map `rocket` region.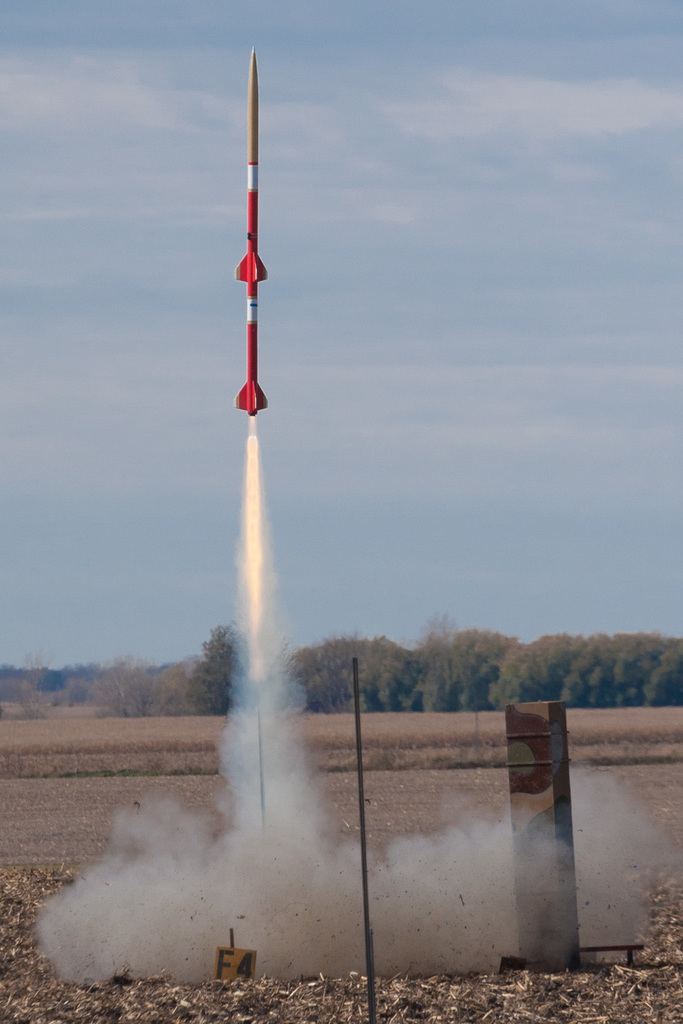
Mapped to rect(232, 47, 268, 415).
